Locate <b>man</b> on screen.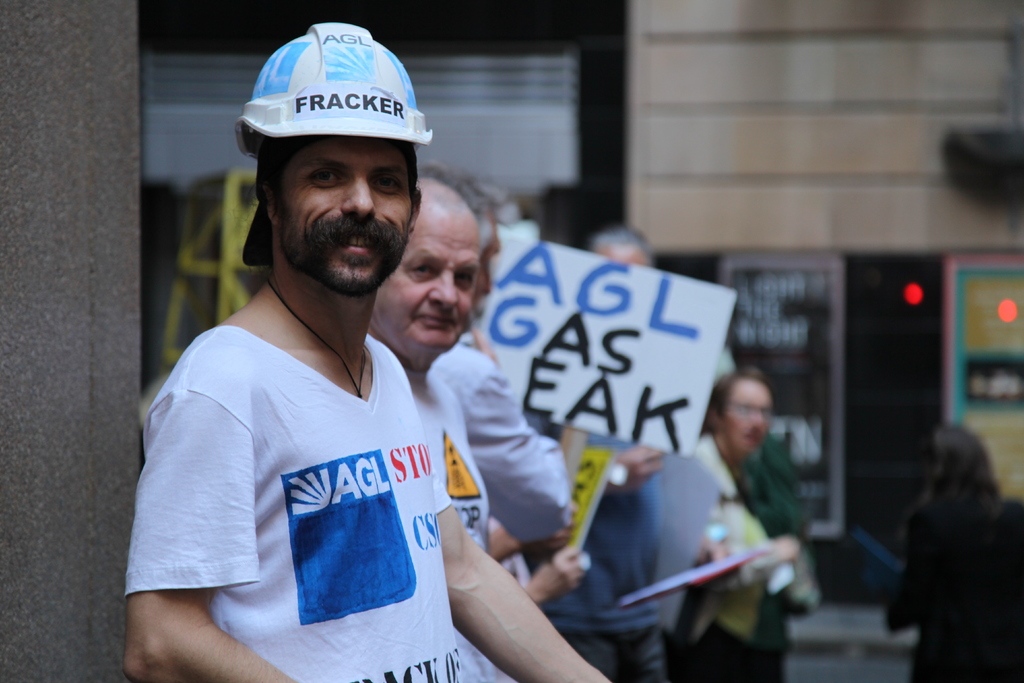
On screen at box=[116, 25, 507, 682].
